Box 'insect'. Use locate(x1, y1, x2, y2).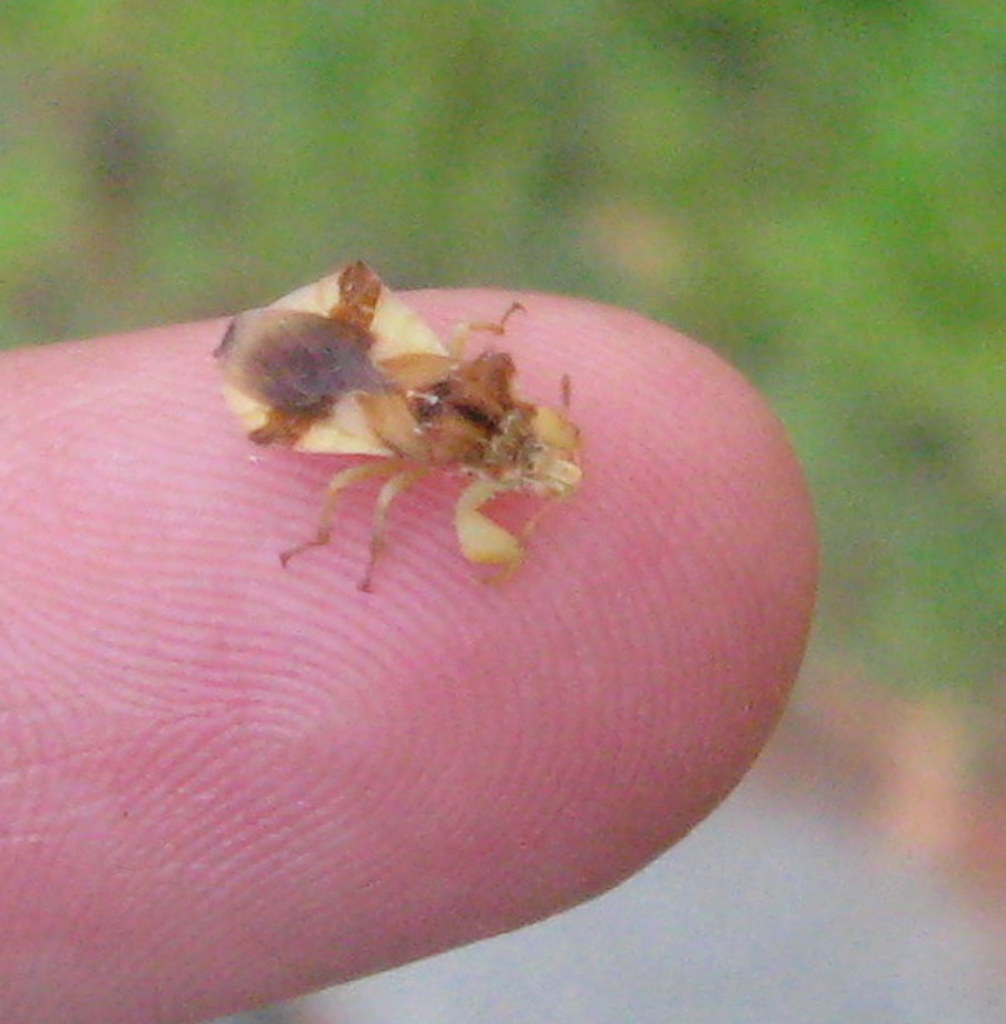
locate(203, 254, 601, 602).
